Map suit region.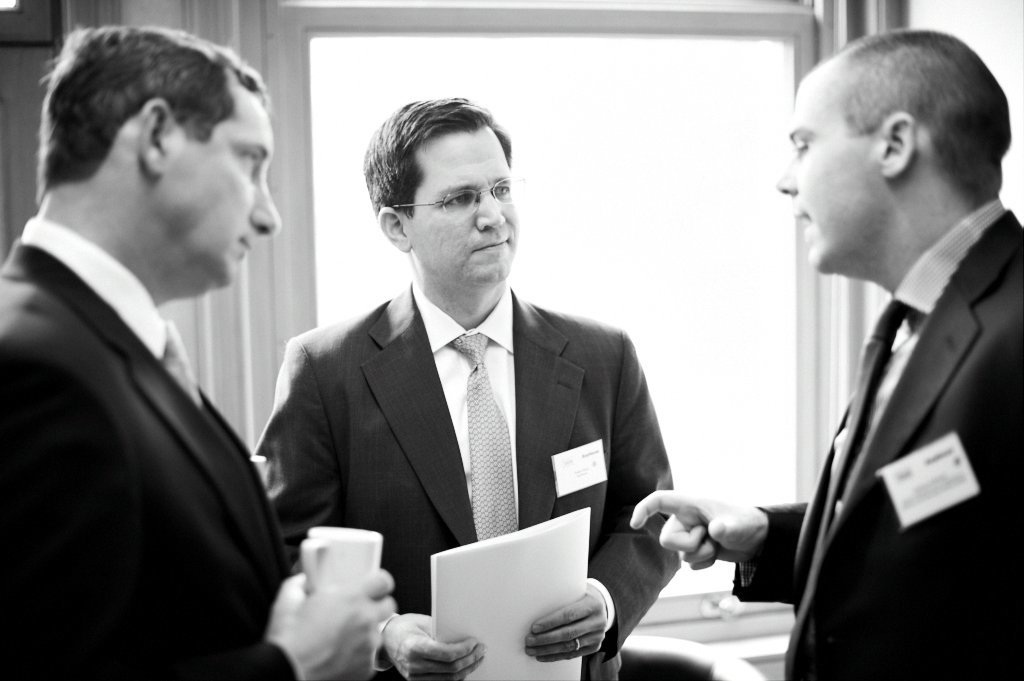
Mapped to bbox=(726, 197, 1023, 680).
